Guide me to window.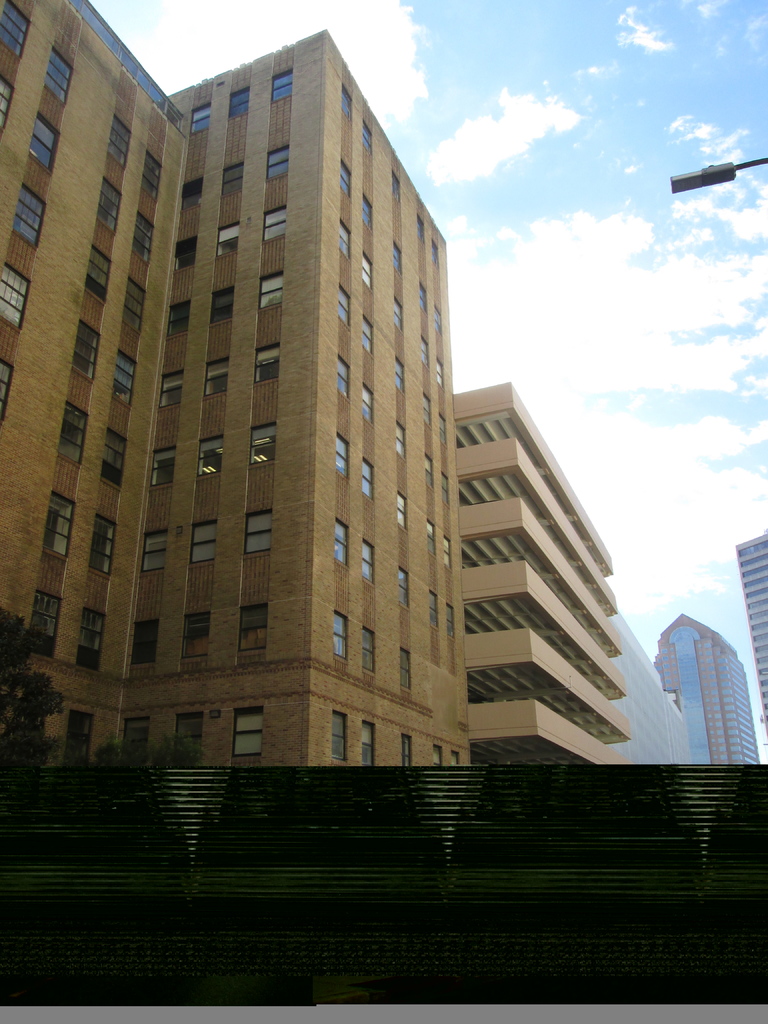
Guidance: x1=121, y1=717, x2=143, y2=765.
